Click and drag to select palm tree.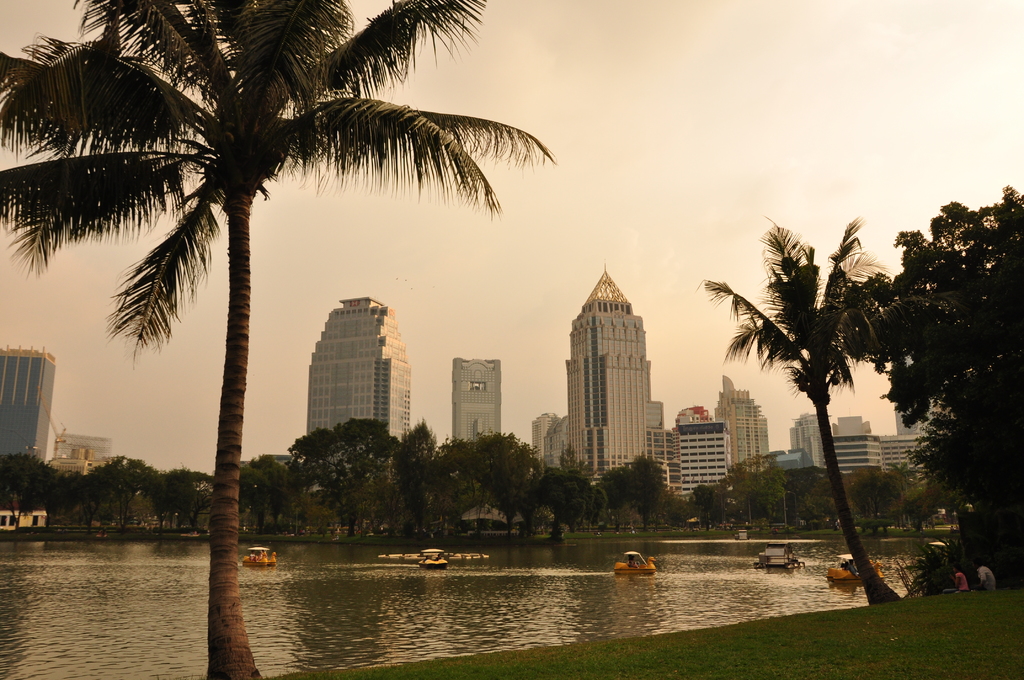
Selection: BBox(676, 234, 954, 606).
